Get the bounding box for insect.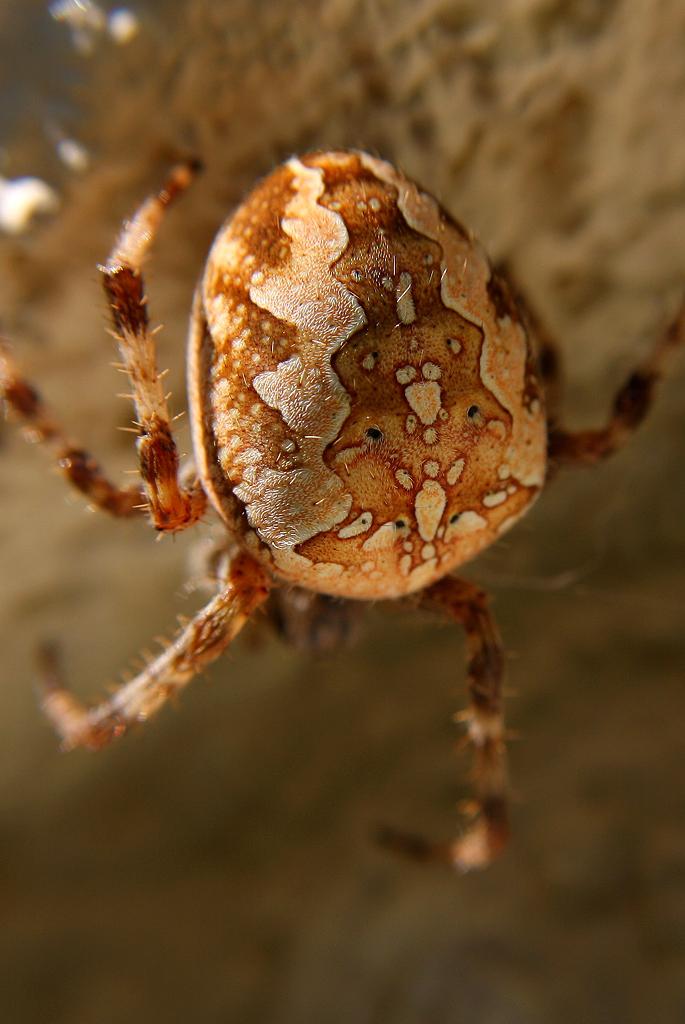
bbox(0, 150, 684, 875).
